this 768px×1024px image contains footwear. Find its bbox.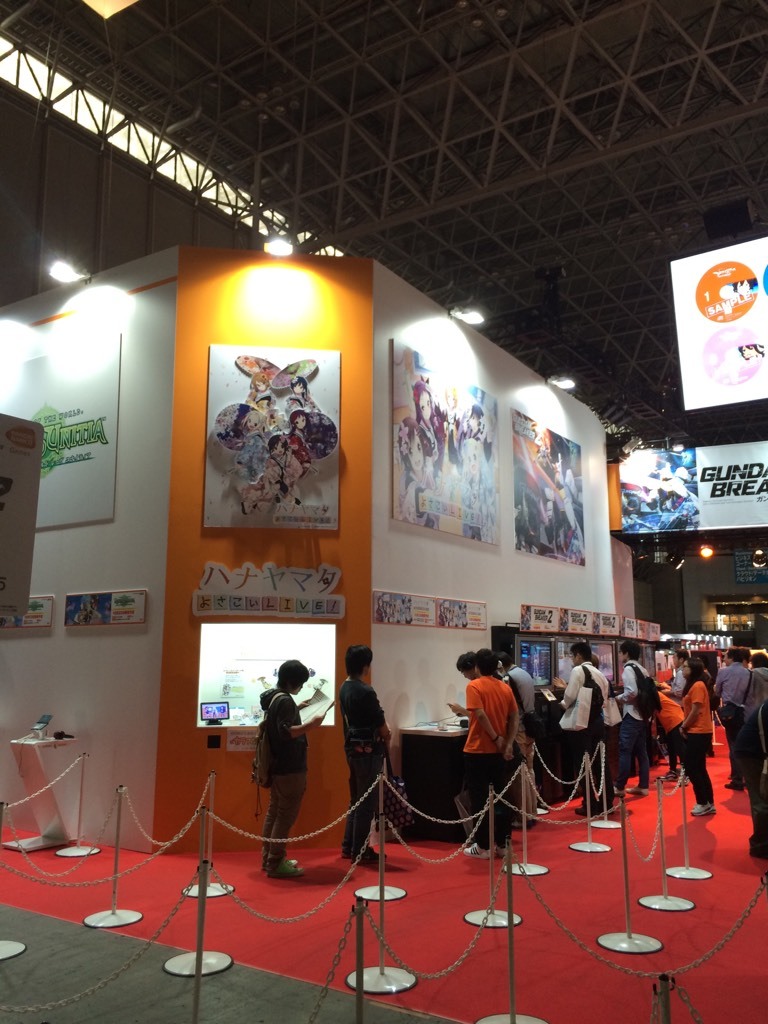
locate(465, 841, 490, 857).
